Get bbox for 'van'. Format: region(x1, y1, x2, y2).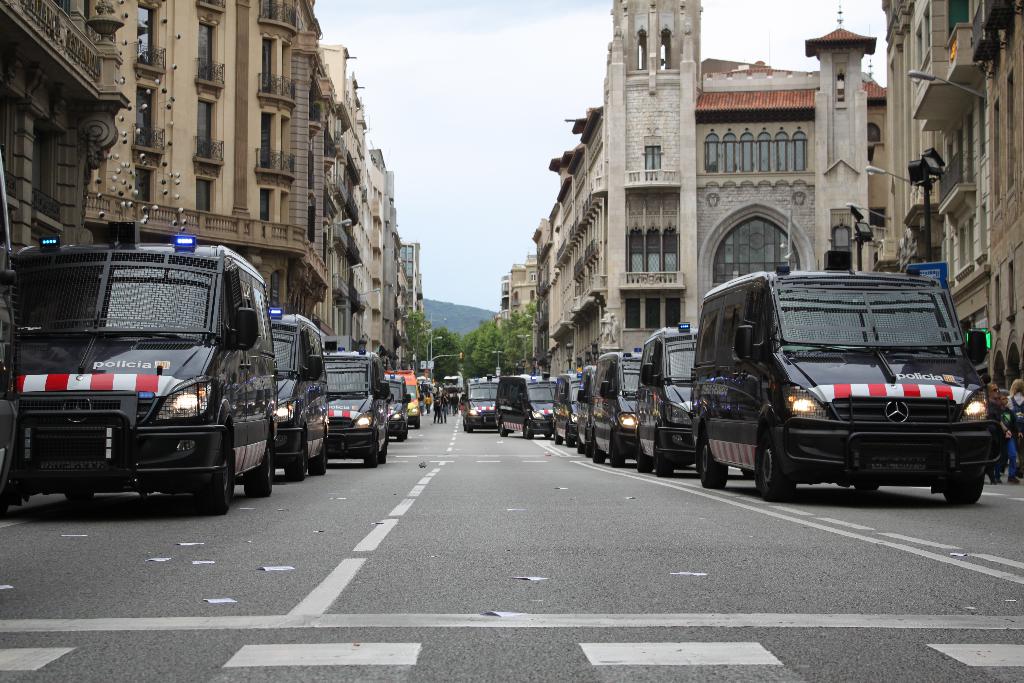
region(549, 369, 581, 447).
